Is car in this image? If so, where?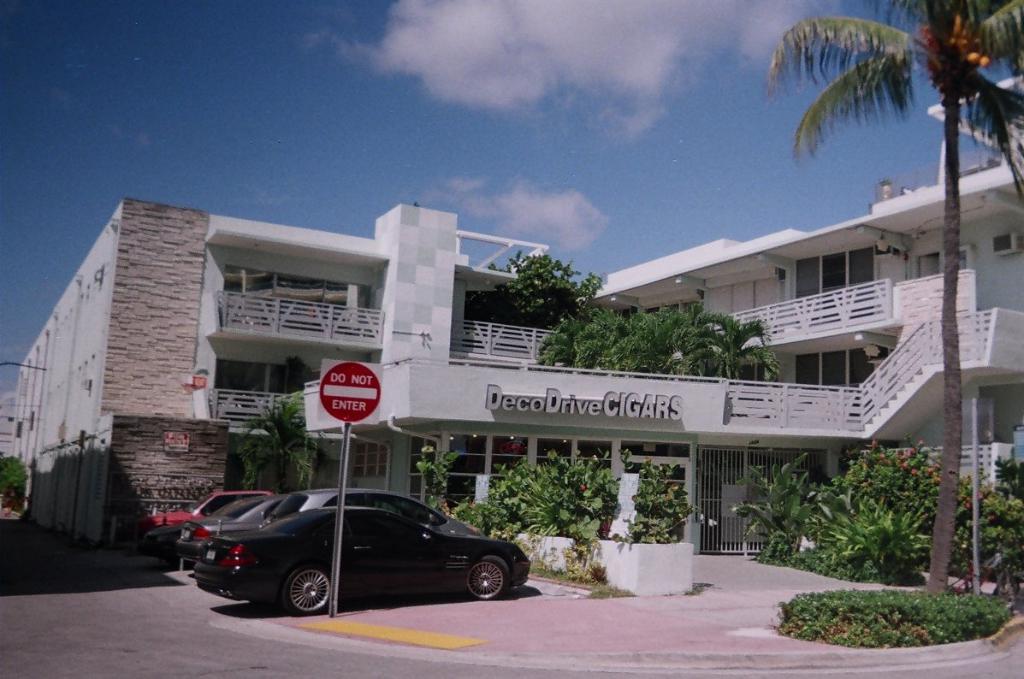
Yes, at [129,489,274,536].
